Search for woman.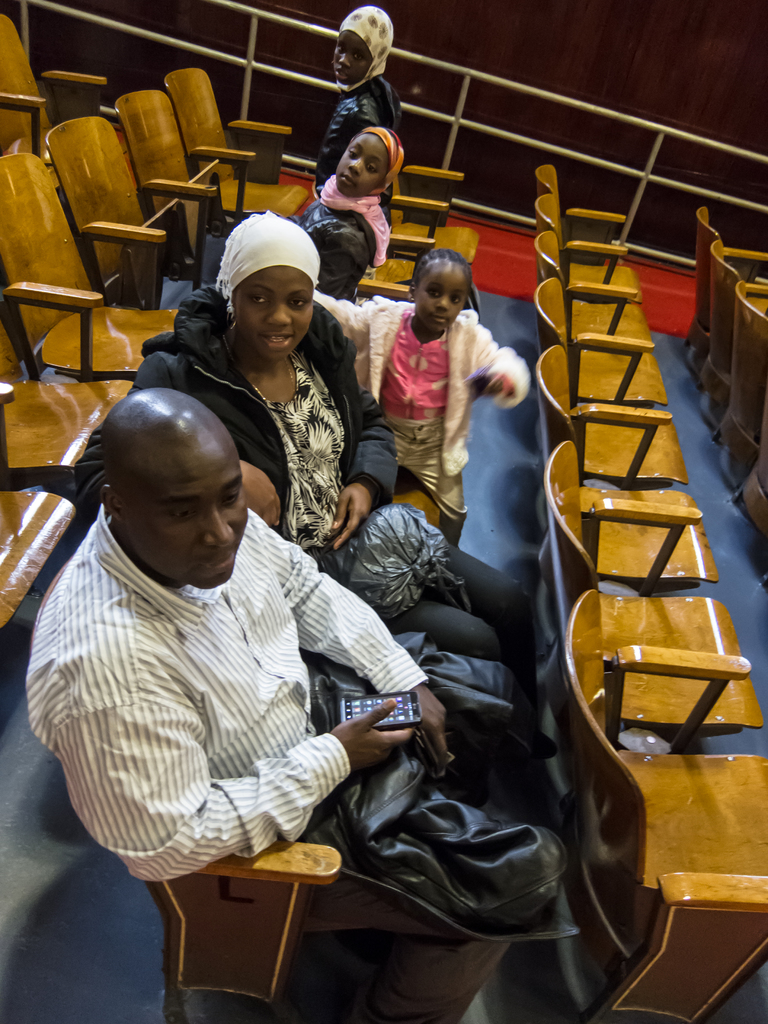
Found at 132, 212, 547, 763.
